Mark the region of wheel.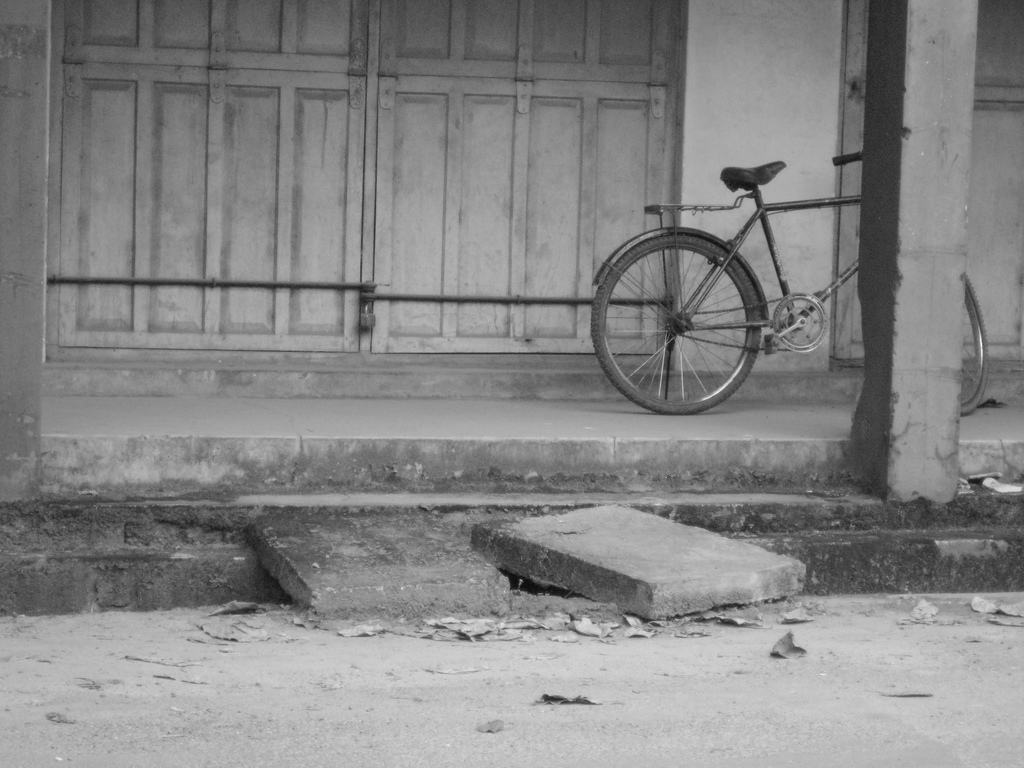
Region: bbox=(592, 233, 765, 414).
